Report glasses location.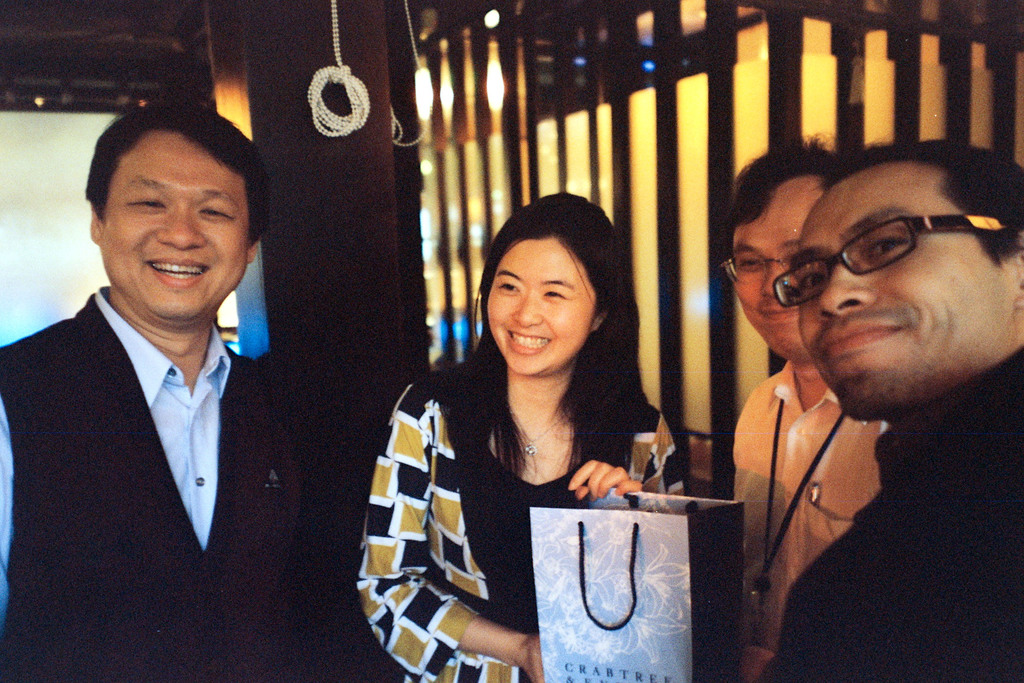
Report: select_region(717, 255, 797, 286).
